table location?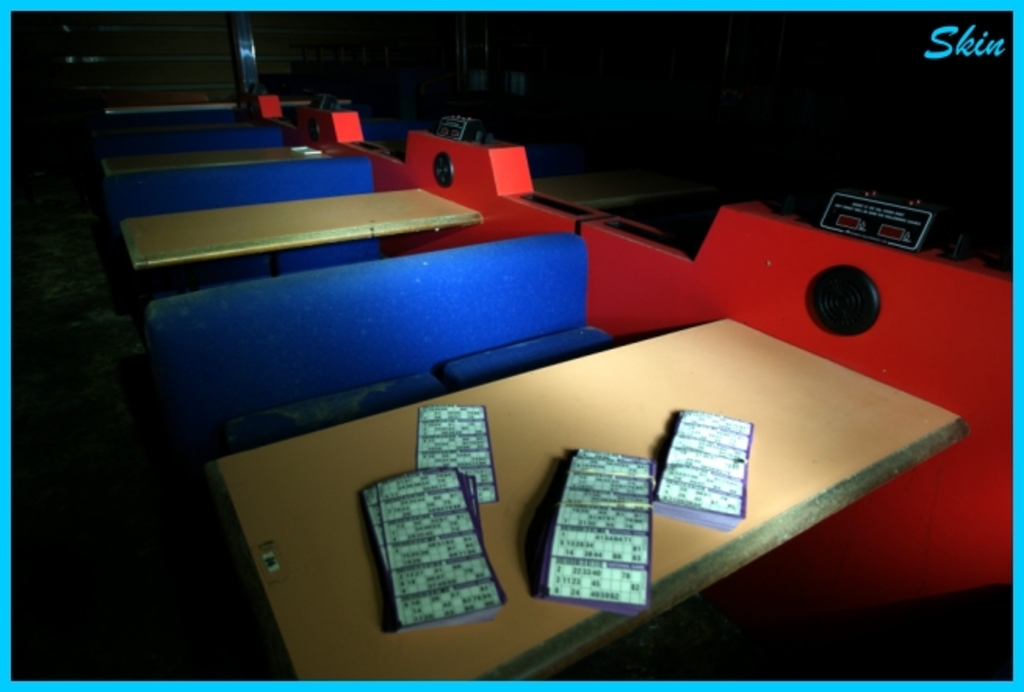
200/318/971/683
